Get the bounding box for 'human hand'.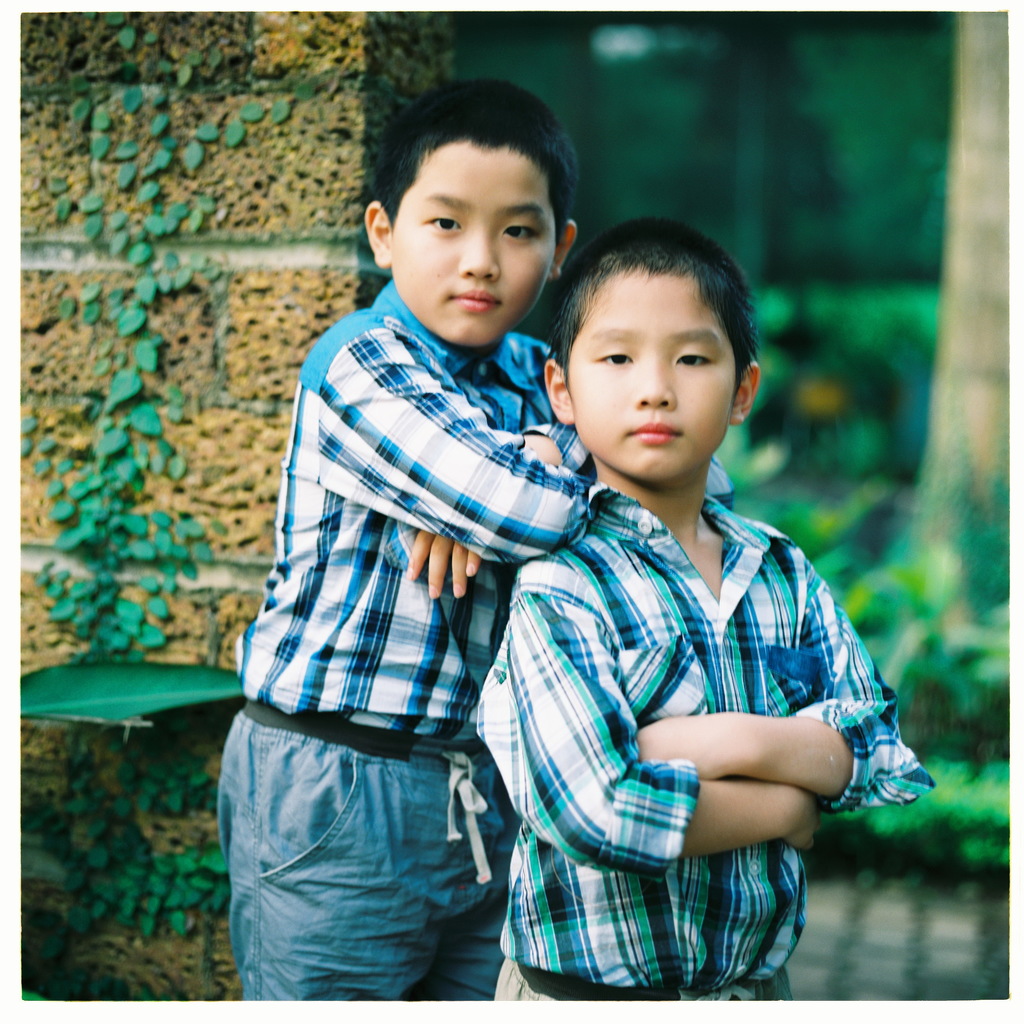
x1=783 y1=790 x2=822 y2=857.
